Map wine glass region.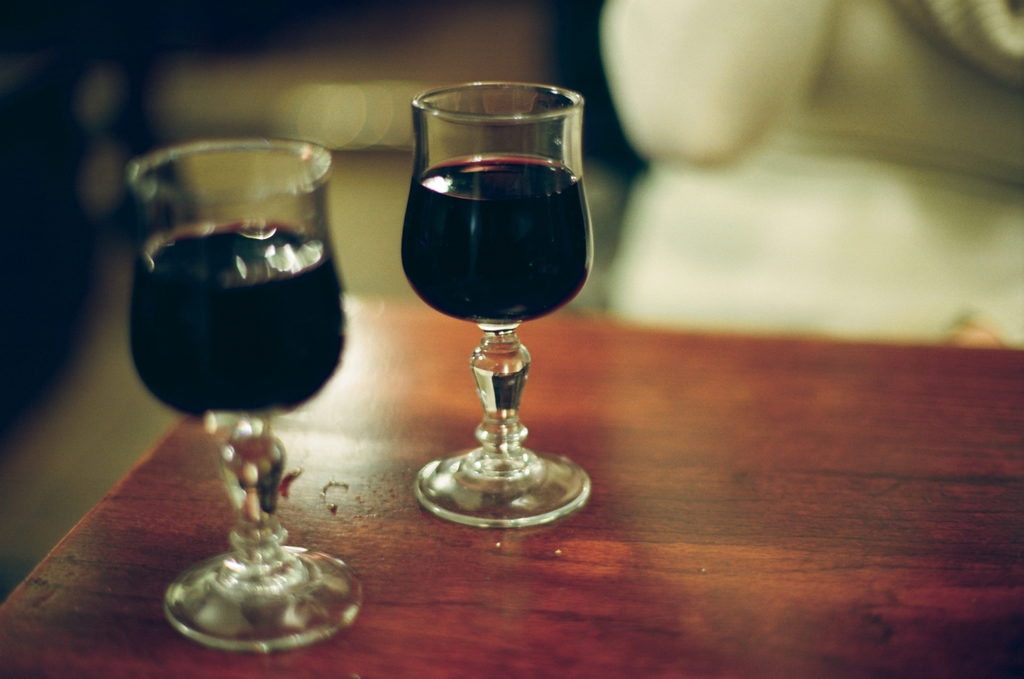
Mapped to {"x1": 129, "y1": 143, "x2": 367, "y2": 650}.
